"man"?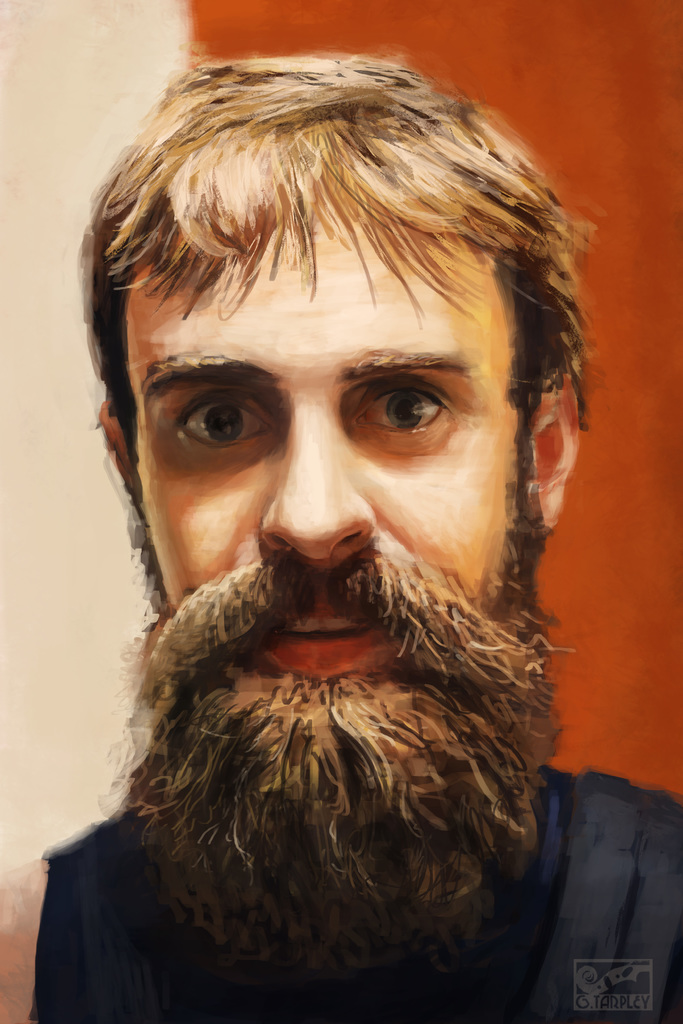
bbox(5, 40, 659, 1007)
